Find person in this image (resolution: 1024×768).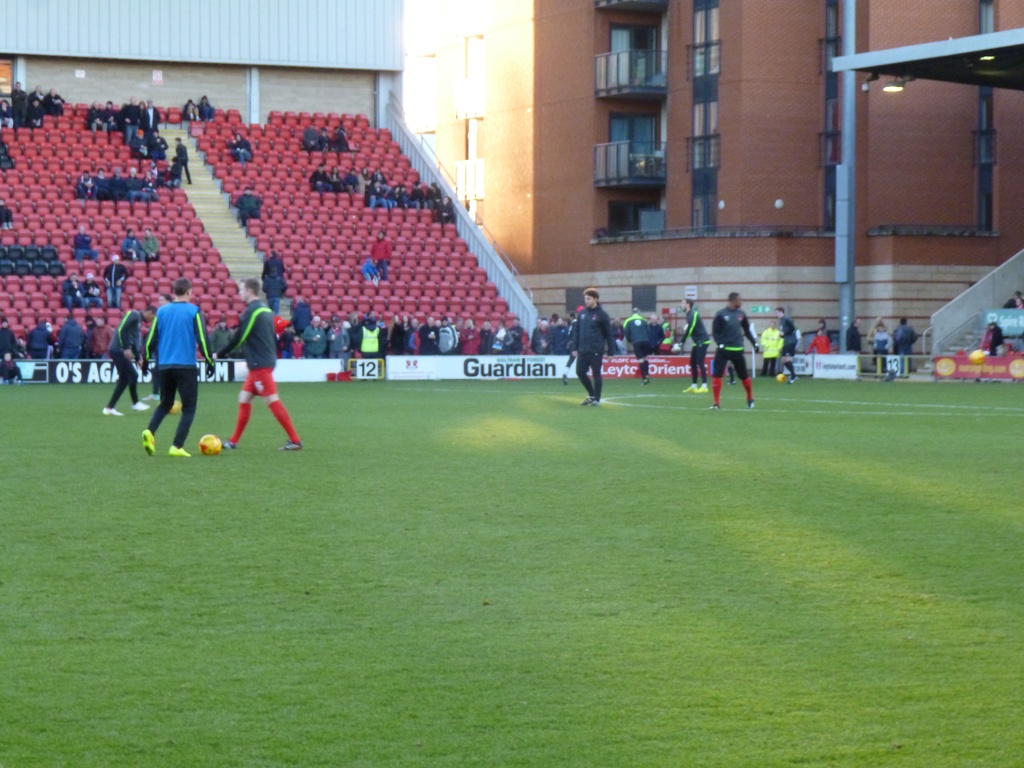
867 321 892 374.
